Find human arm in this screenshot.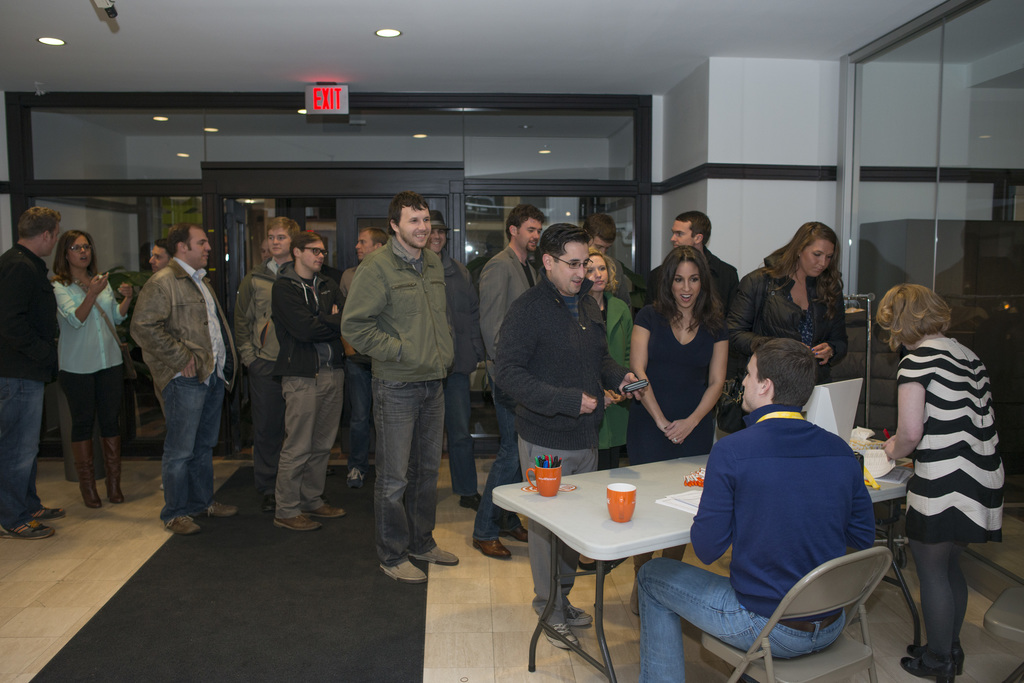
The bounding box for human arm is detection(98, 278, 140, 323).
